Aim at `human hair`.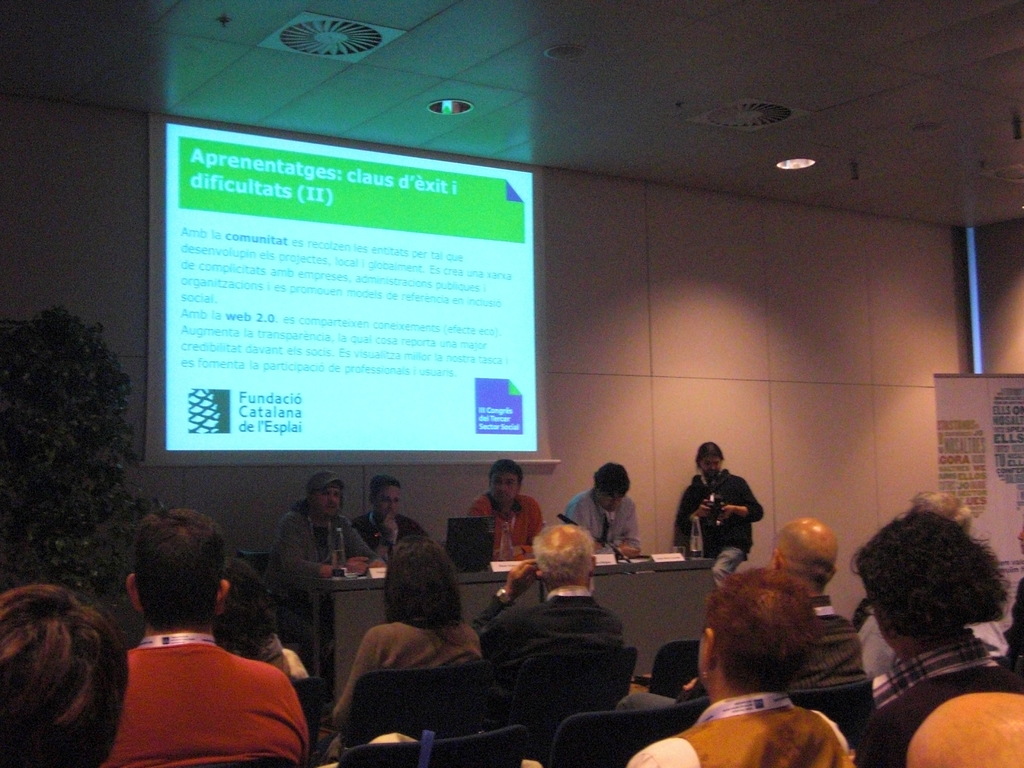
Aimed at rect(387, 534, 463, 627).
